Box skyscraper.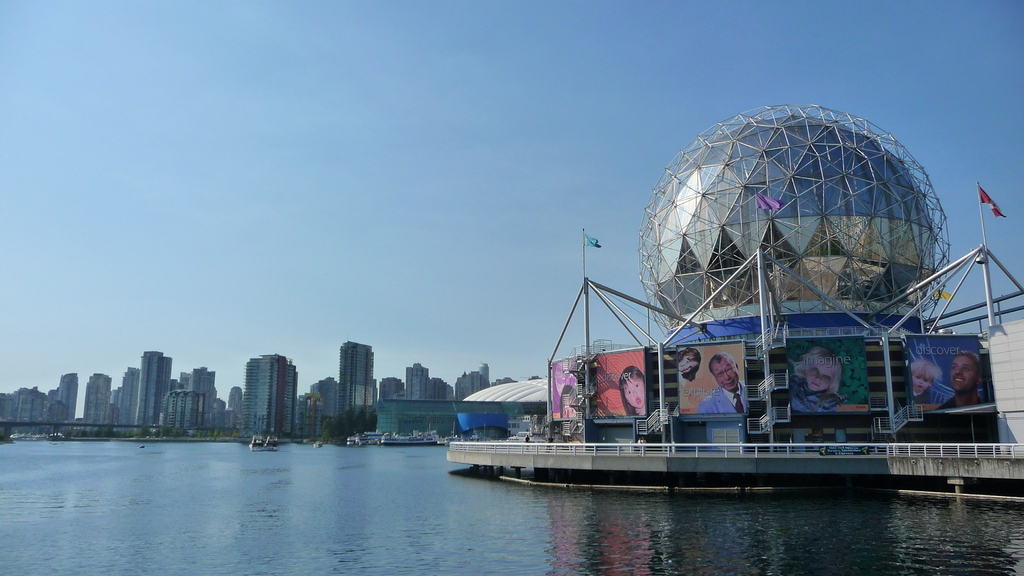
[117, 371, 134, 423].
